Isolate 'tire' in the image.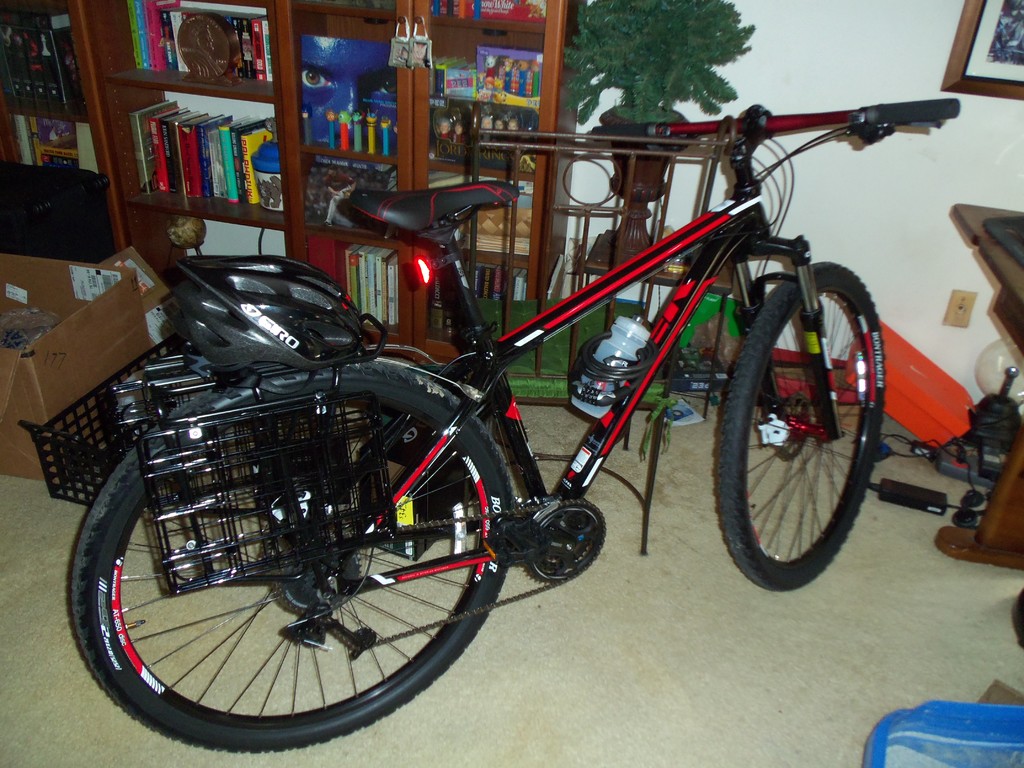
Isolated region: region(721, 262, 888, 595).
